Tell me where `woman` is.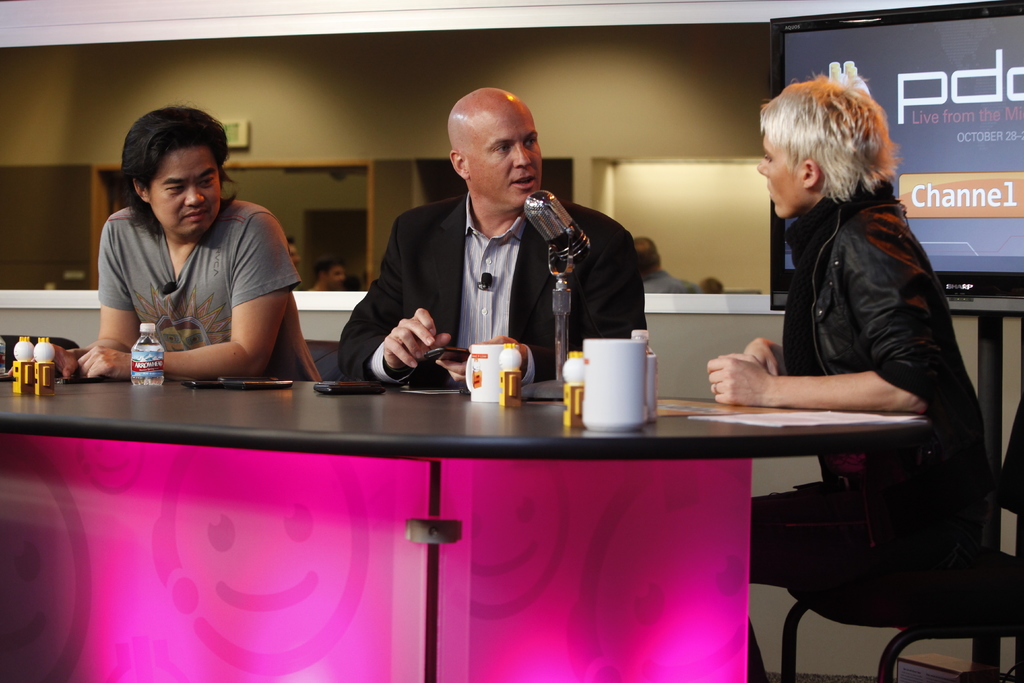
`woman` is at BBox(691, 129, 960, 595).
